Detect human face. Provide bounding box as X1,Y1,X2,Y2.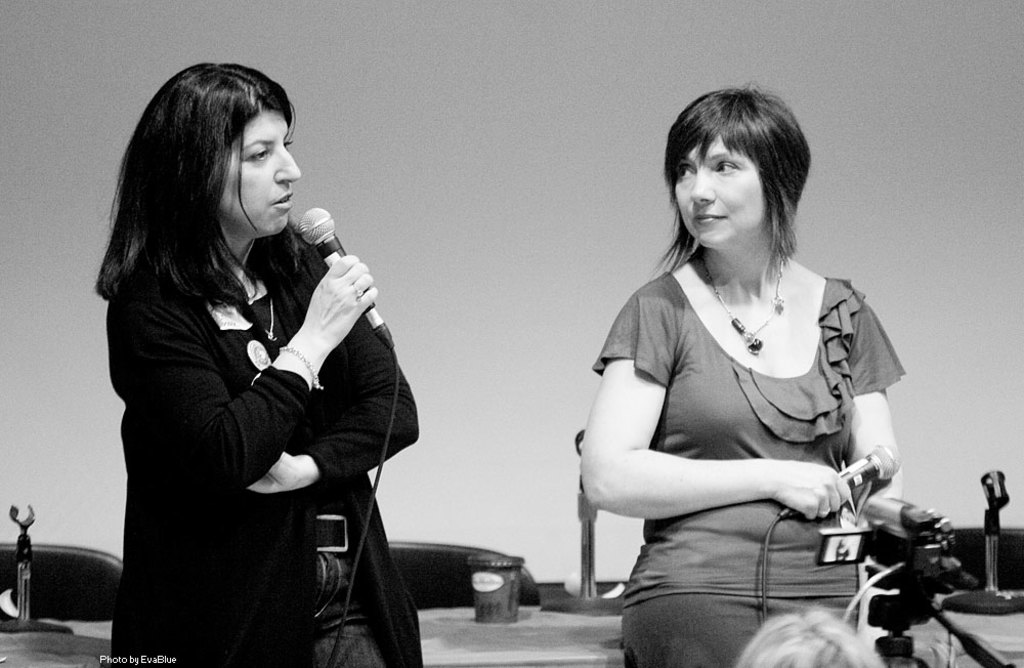
220,112,300,234.
